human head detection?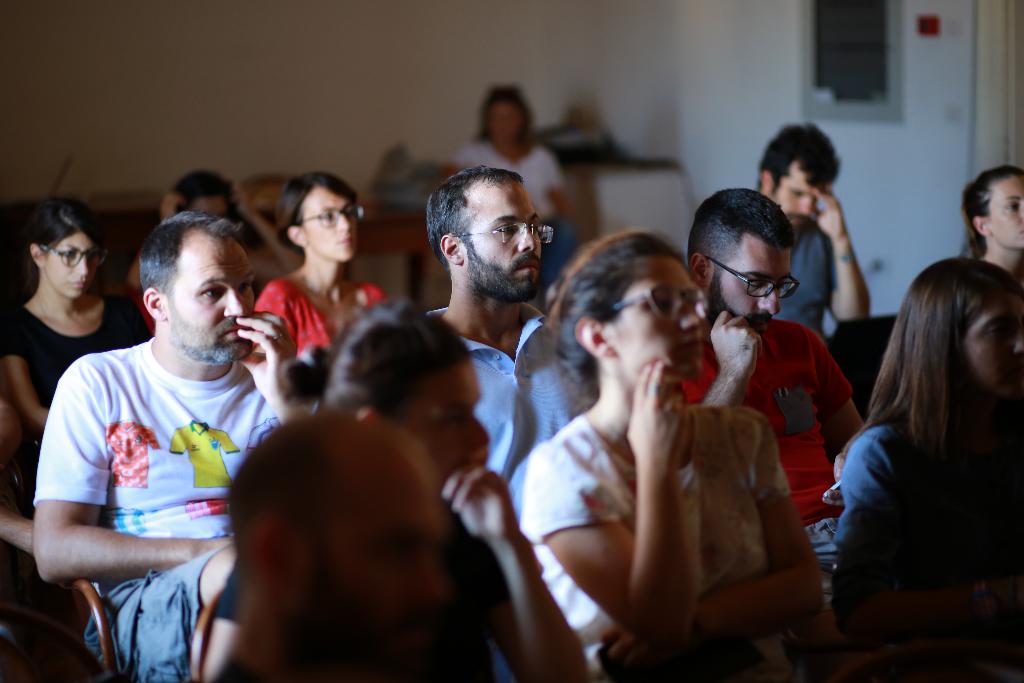
region(959, 165, 1023, 252)
